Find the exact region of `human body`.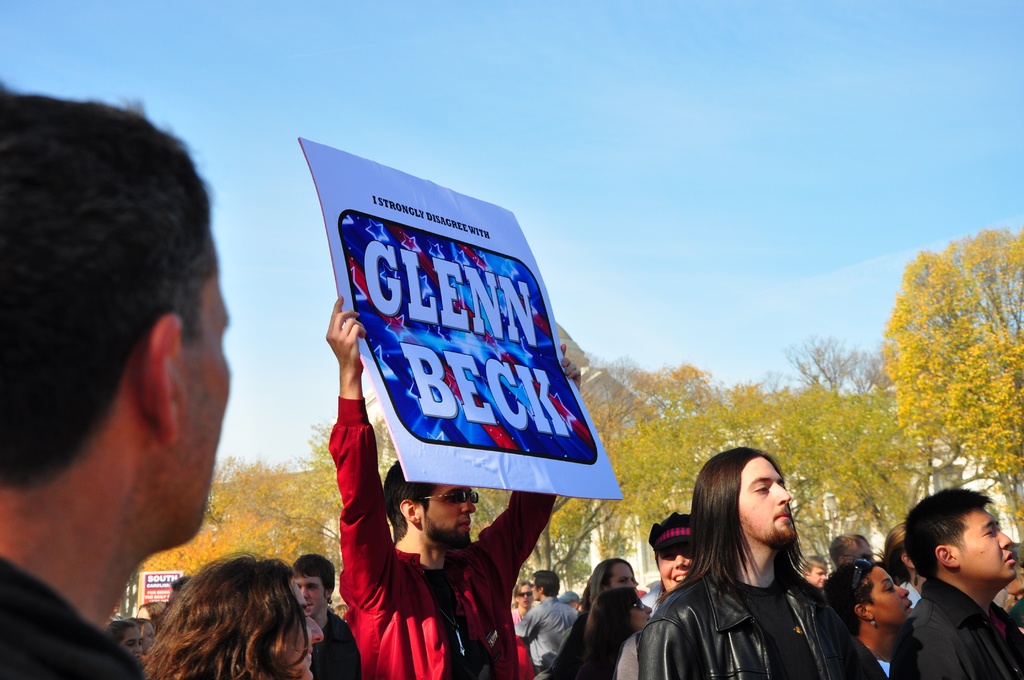
Exact region: (831, 560, 908, 677).
